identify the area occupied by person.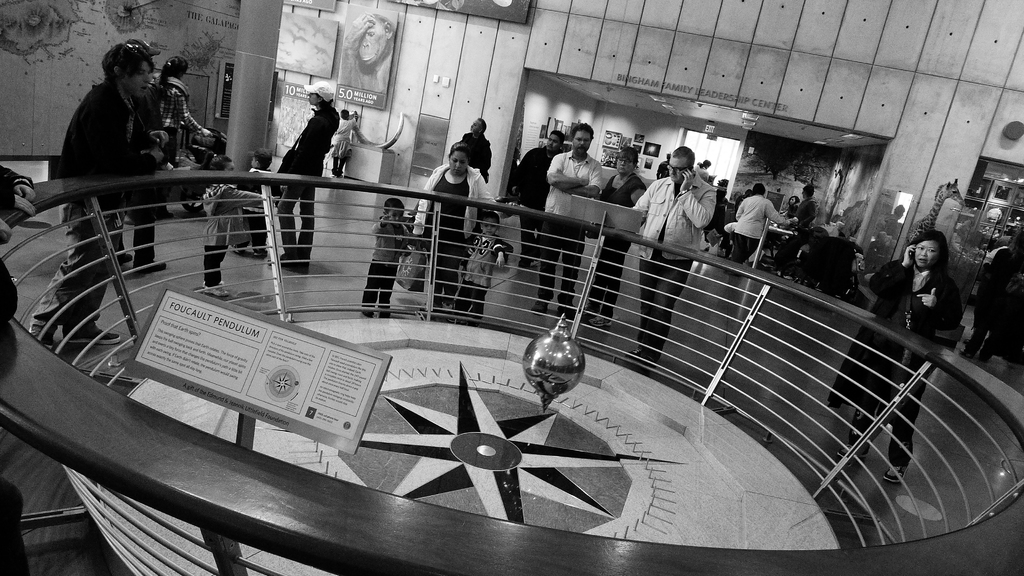
Area: (967,249,1017,359).
